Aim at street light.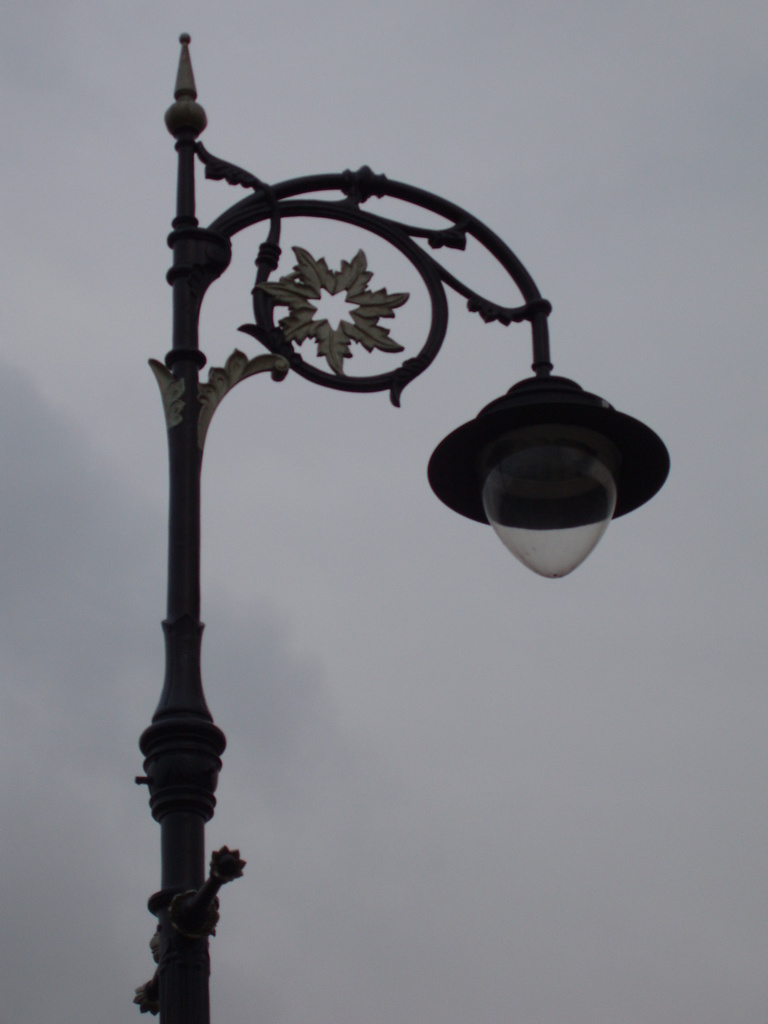
Aimed at [121, 17, 678, 1021].
